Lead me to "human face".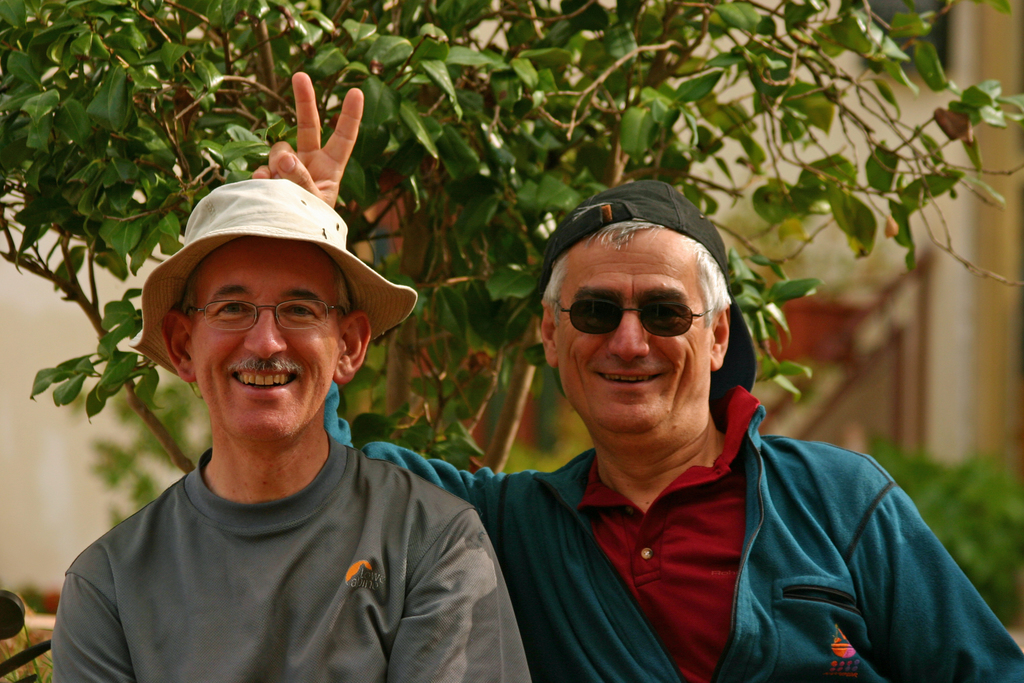
Lead to BBox(193, 236, 346, 438).
